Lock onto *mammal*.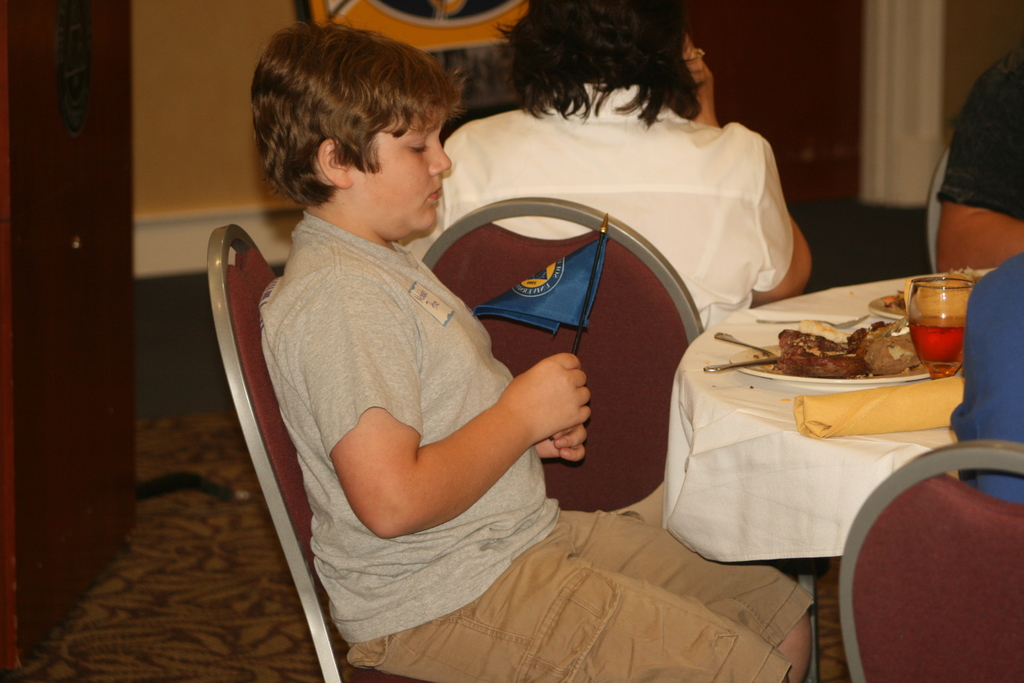
Locked: detection(950, 251, 1023, 509).
